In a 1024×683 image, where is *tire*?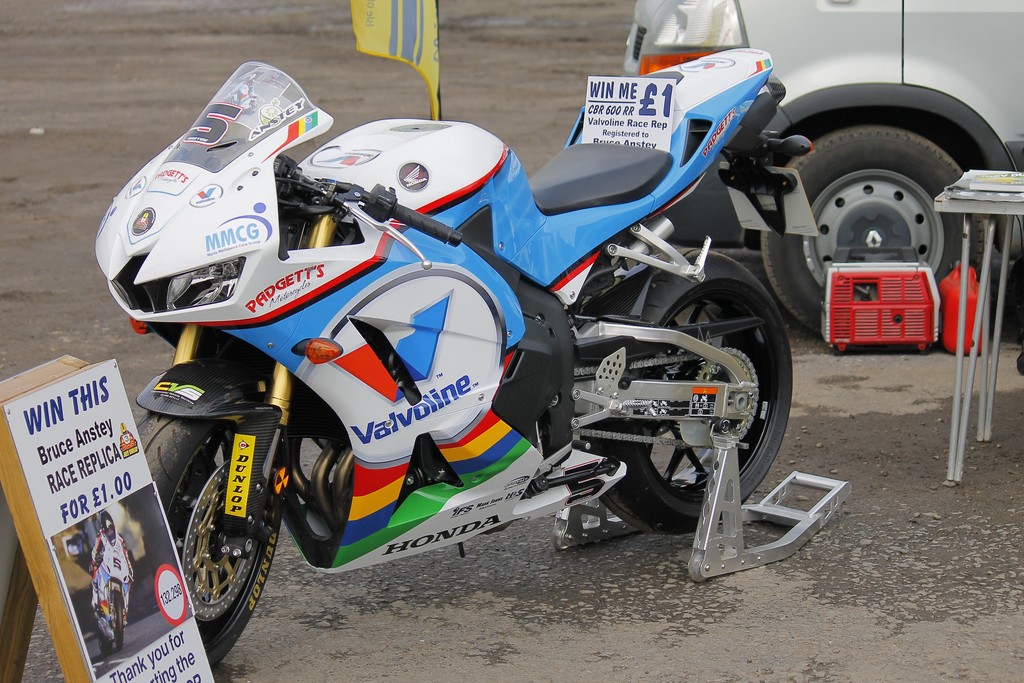
[756, 122, 992, 347].
